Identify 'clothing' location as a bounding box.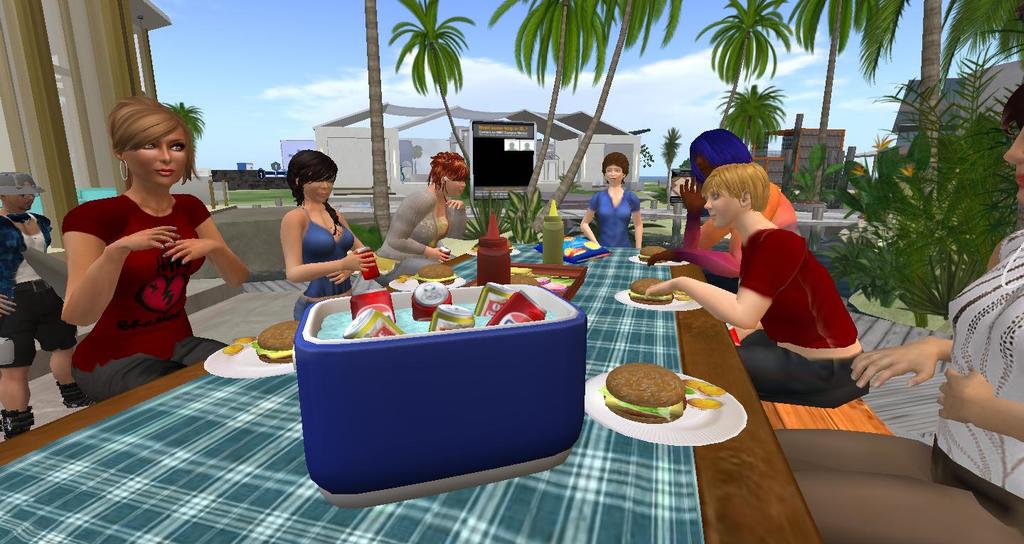
[677,178,804,293].
